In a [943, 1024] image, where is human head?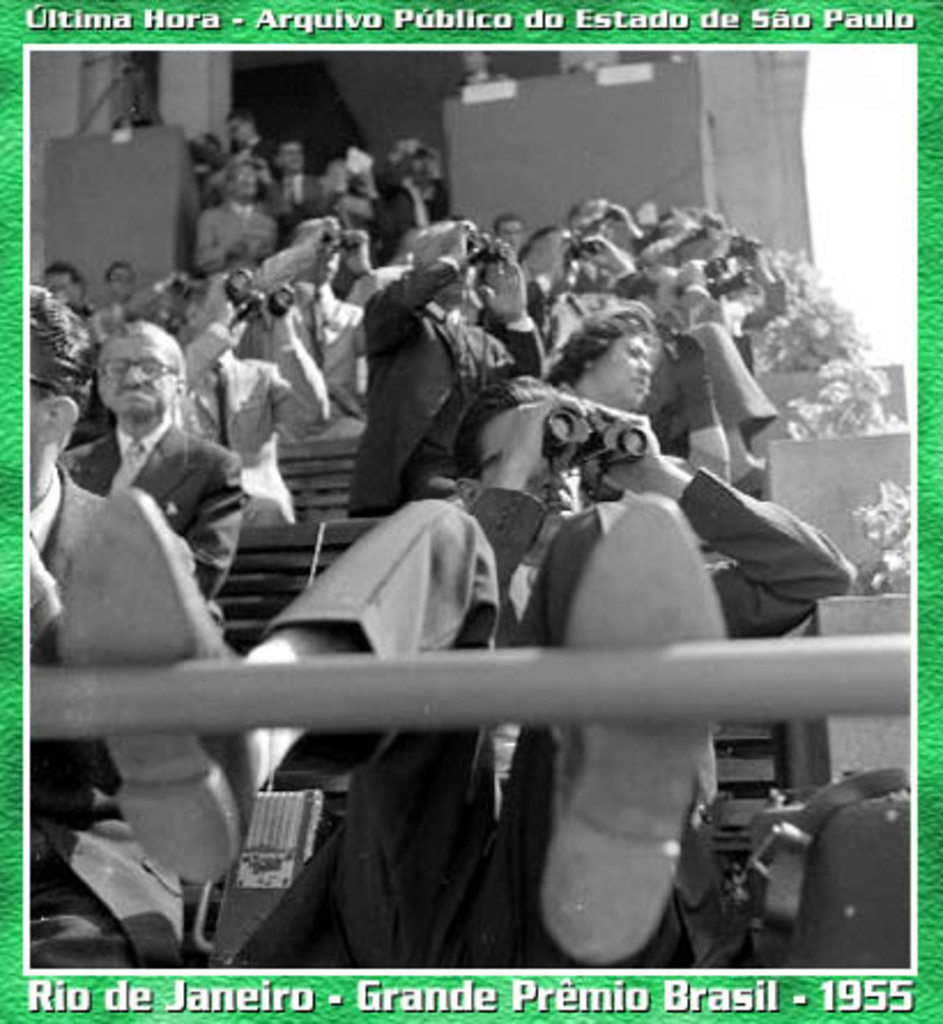
649/212/697/249.
